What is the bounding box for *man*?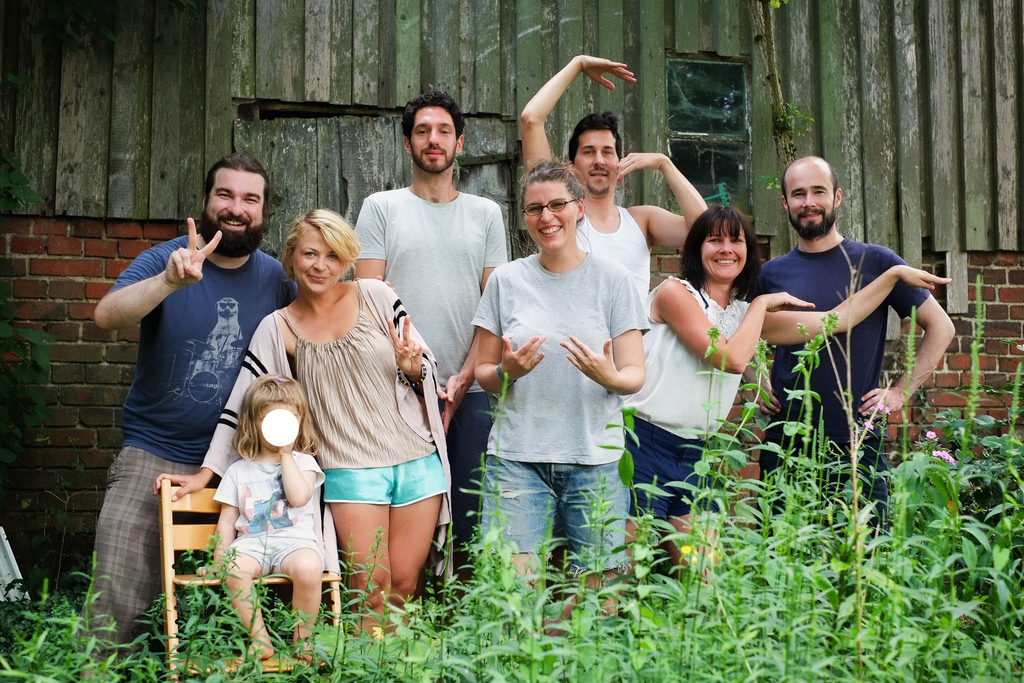
80:151:298:643.
